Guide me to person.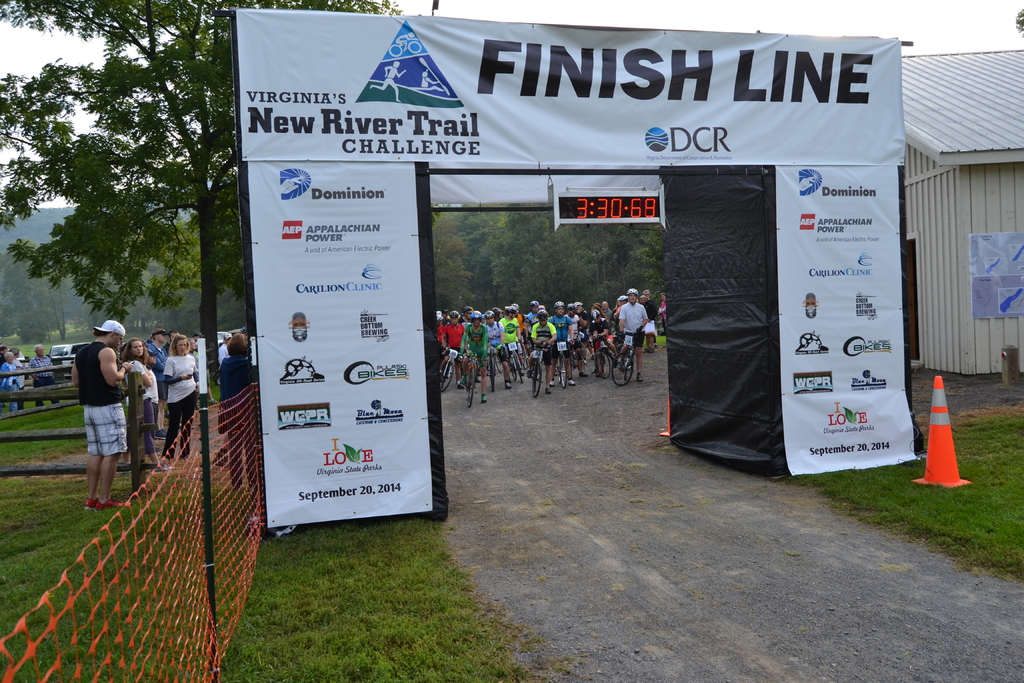
Guidance: box=[70, 314, 134, 515].
